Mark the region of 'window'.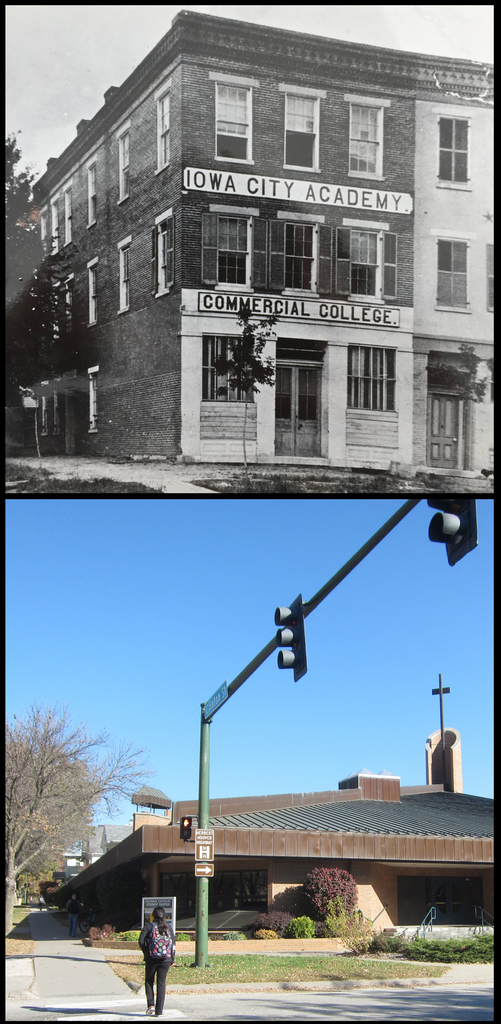
Region: 431, 115, 477, 182.
